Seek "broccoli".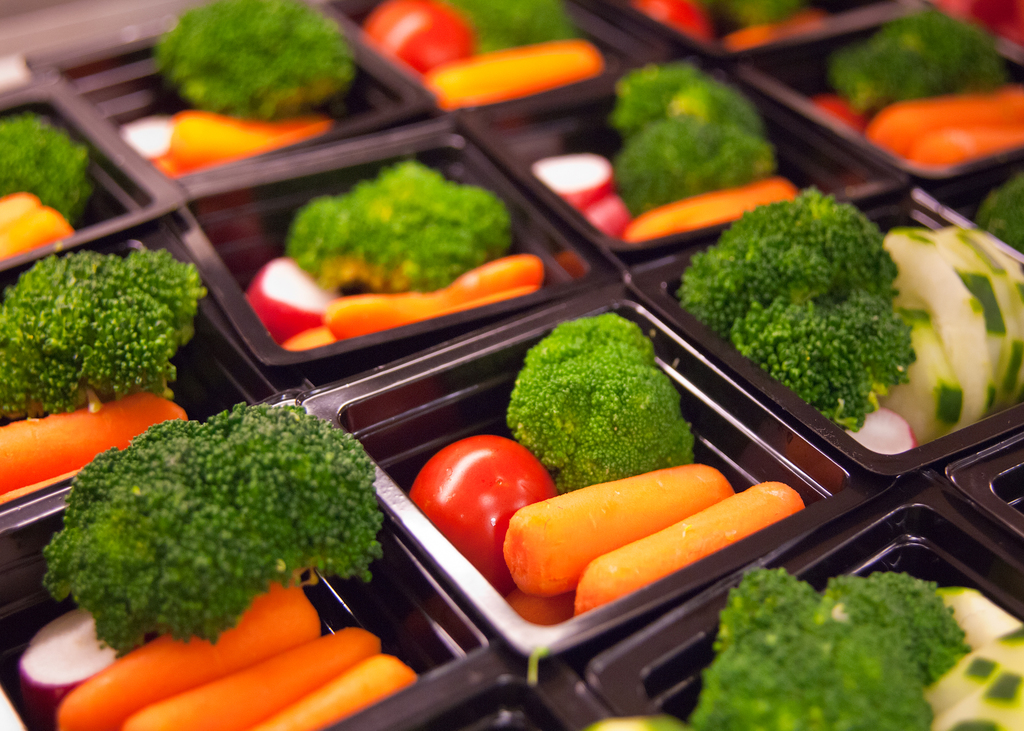
select_region(977, 182, 1023, 253).
